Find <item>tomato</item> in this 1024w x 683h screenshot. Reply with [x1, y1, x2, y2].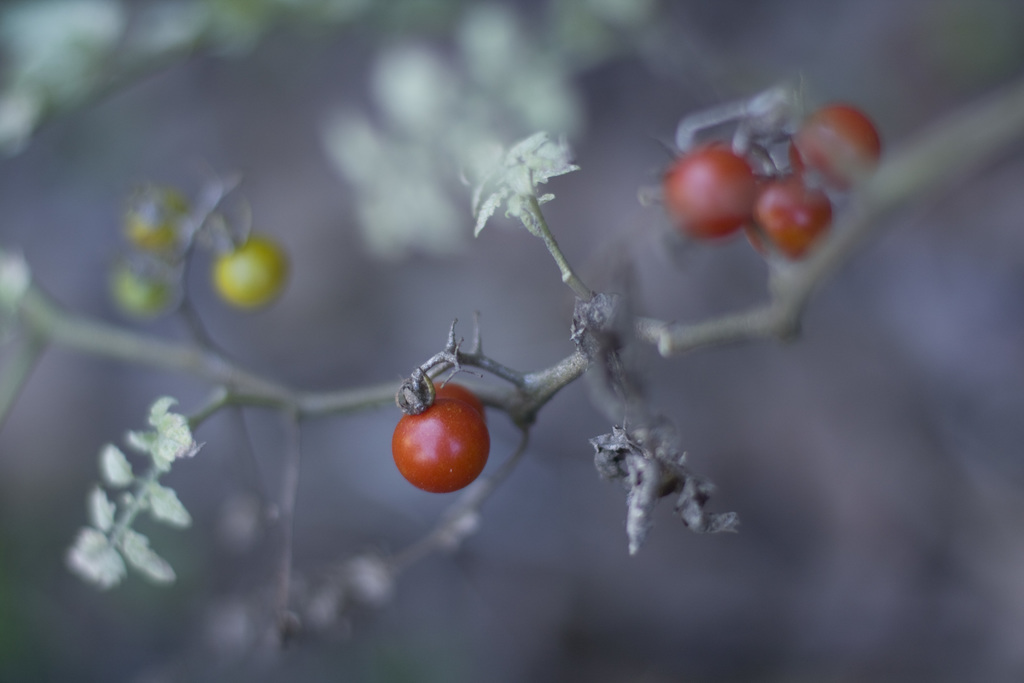
[661, 142, 755, 241].
